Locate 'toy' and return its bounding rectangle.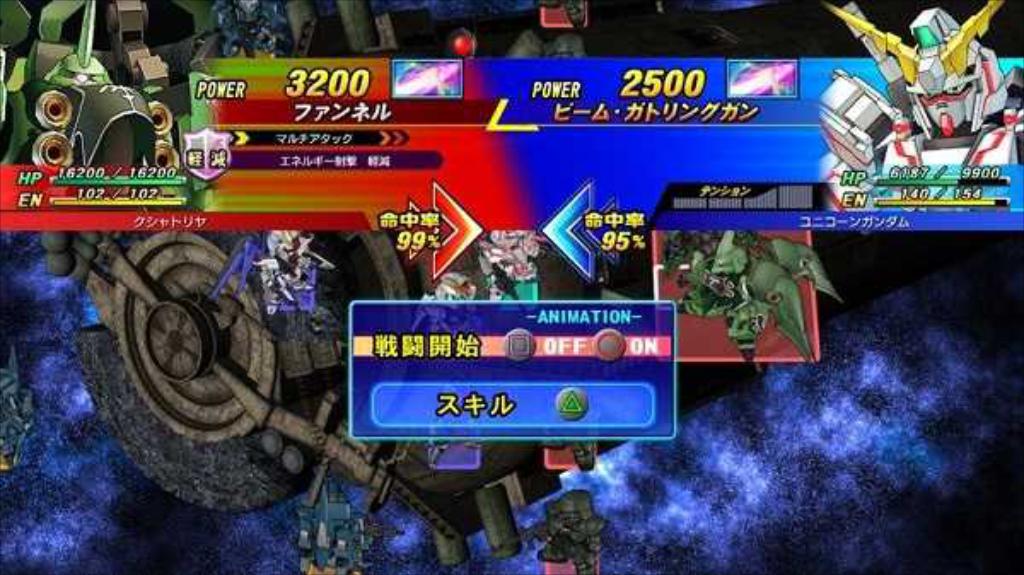
BBox(667, 224, 840, 375).
